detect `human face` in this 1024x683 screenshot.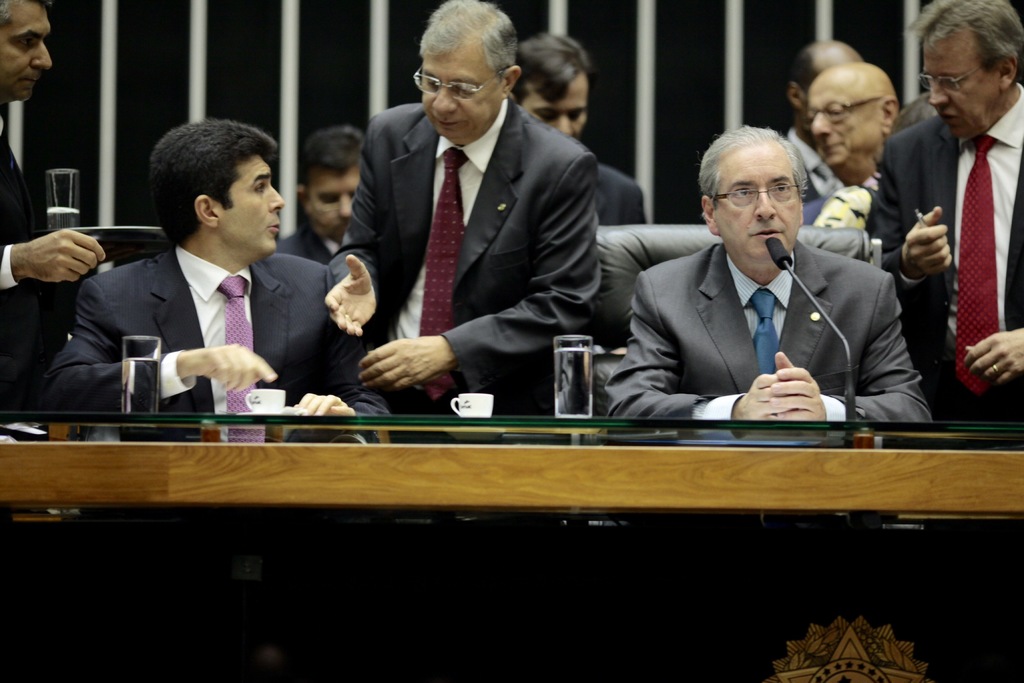
Detection: x1=913 y1=31 x2=1007 y2=138.
